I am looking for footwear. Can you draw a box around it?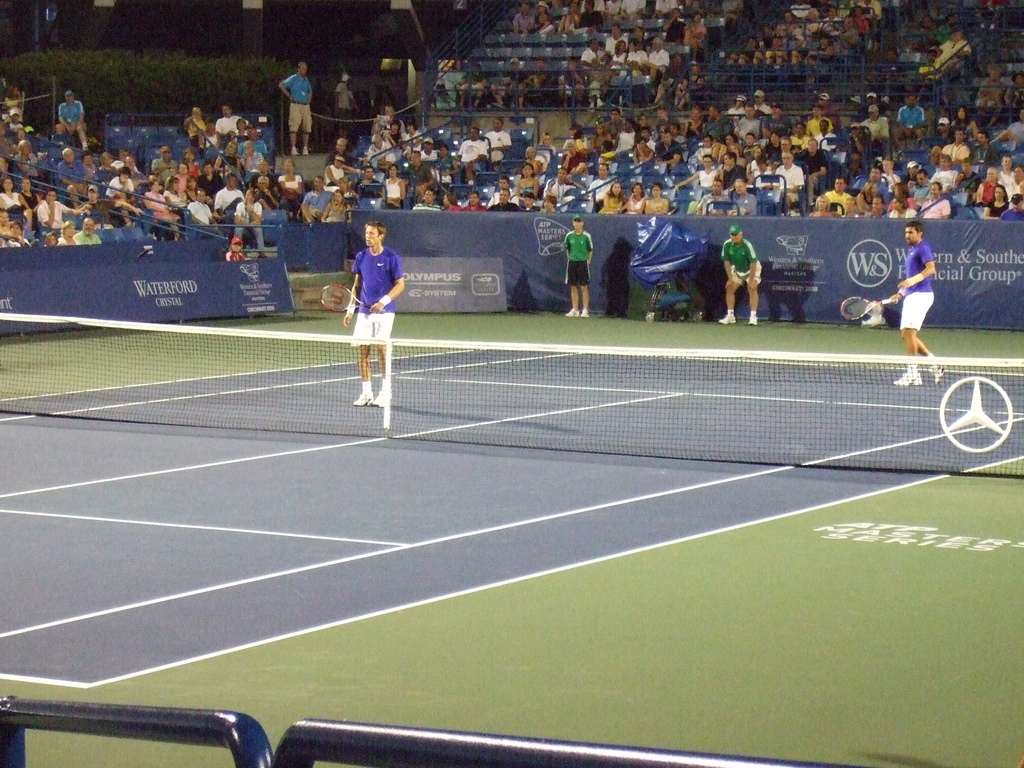
Sure, the bounding box is Rect(373, 388, 394, 408).
